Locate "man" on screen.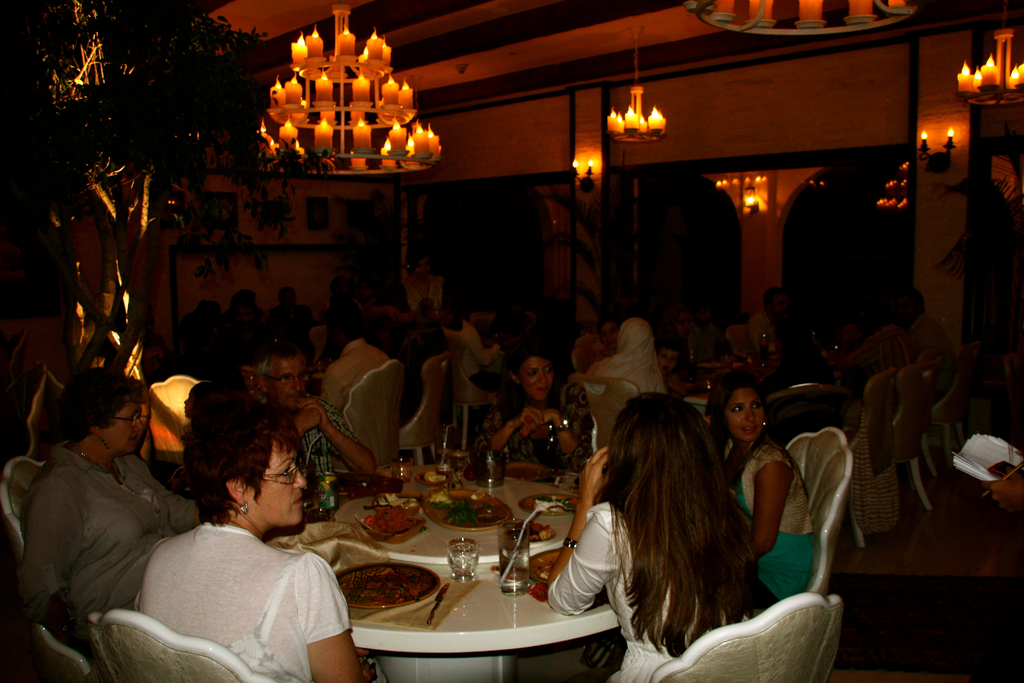
On screen at Rect(255, 343, 375, 477).
